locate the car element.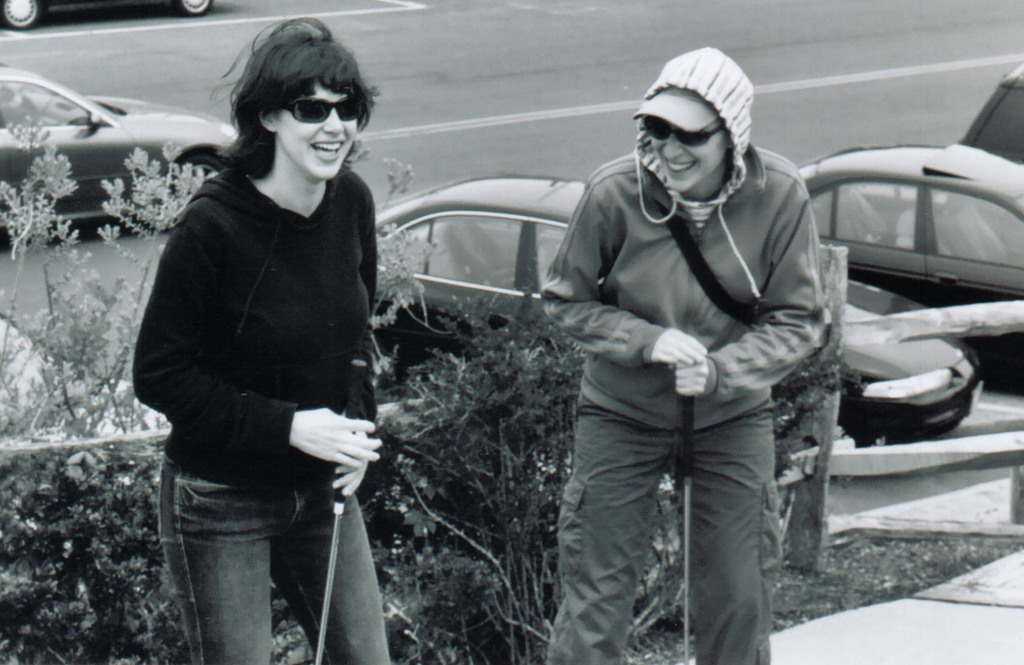
Element bbox: (left=0, top=0, right=213, bottom=33).
